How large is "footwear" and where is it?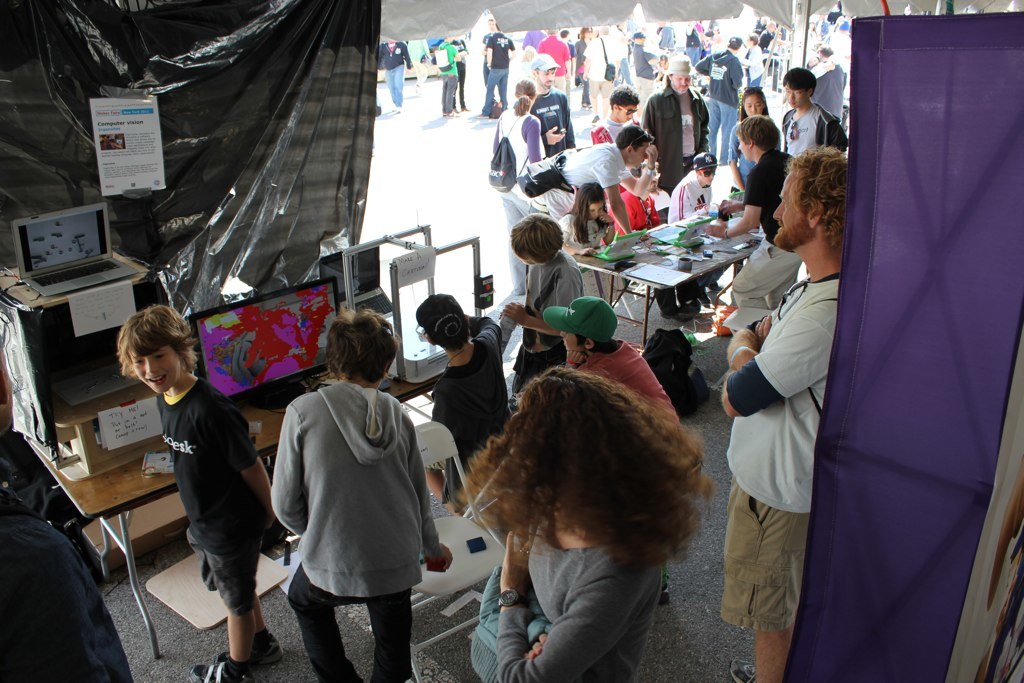
Bounding box: bbox(392, 105, 398, 113).
